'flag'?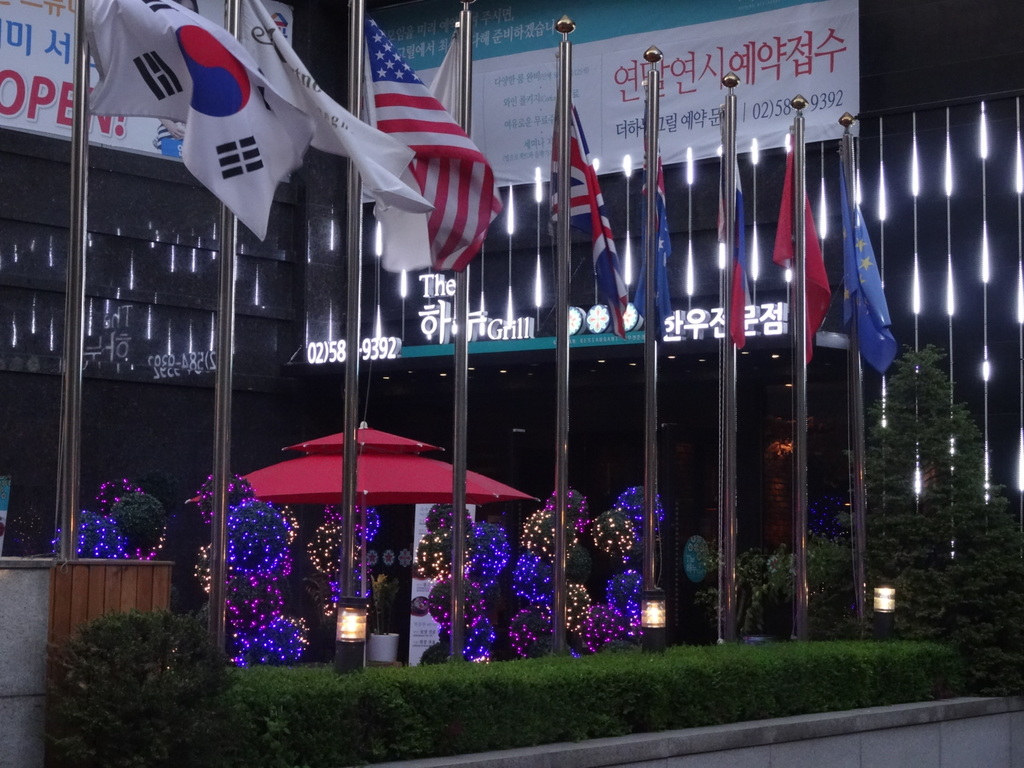
left=108, top=0, right=314, bottom=245
